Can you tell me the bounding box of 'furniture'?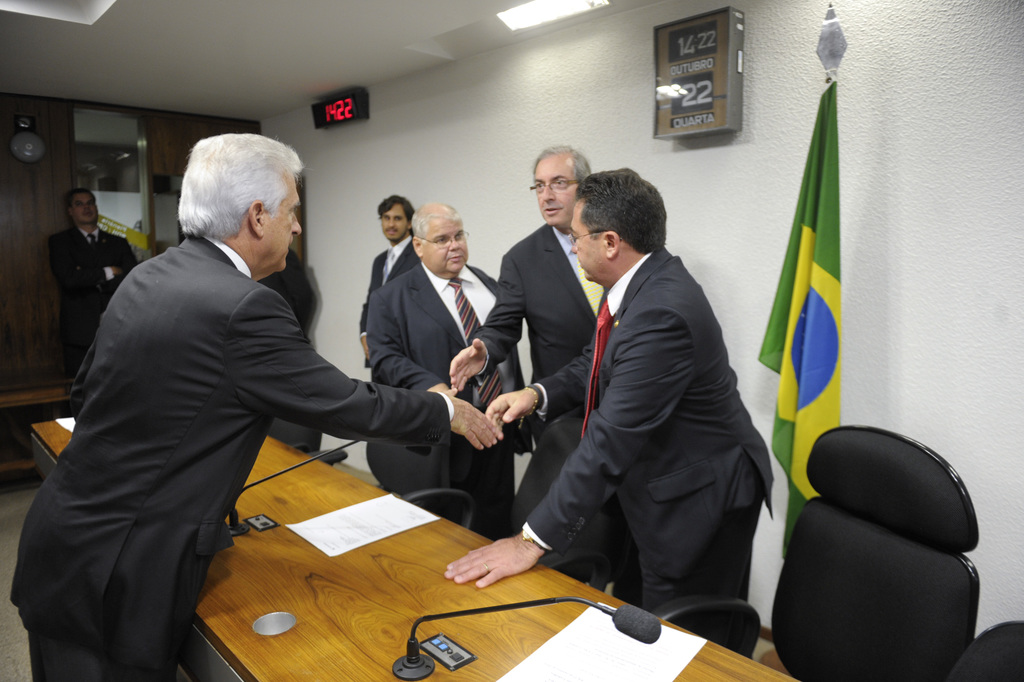
{"x1": 771, "y1": 425, "x2": 980, "y2": 681}.
